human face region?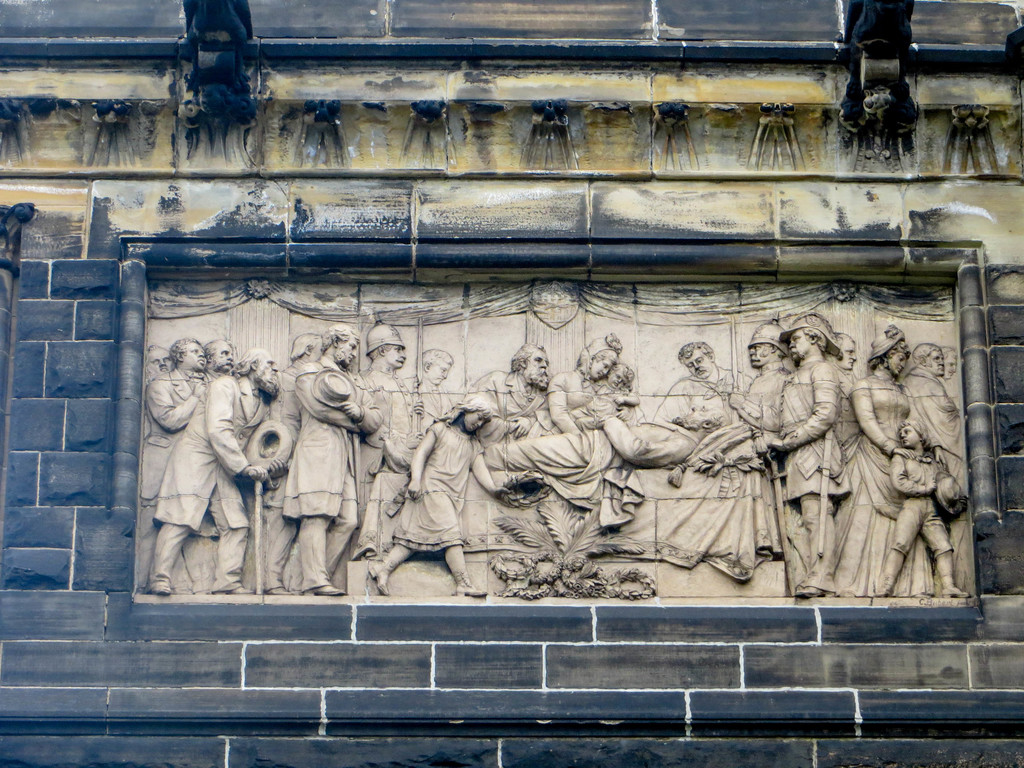
left=391, top=348, right=407, bottom=367
